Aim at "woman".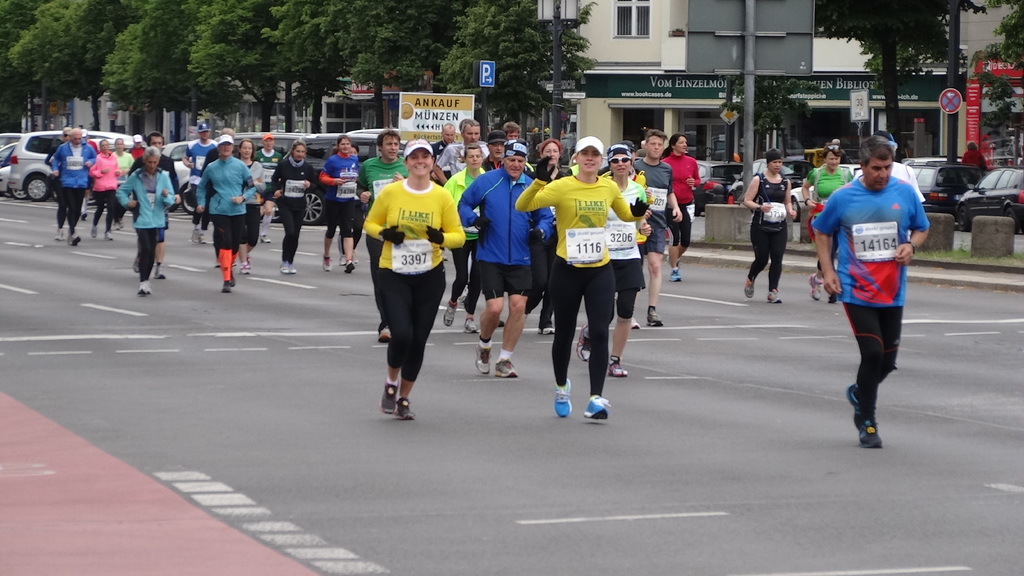
Aimed at l=742, t=146, r=803, b=305.
